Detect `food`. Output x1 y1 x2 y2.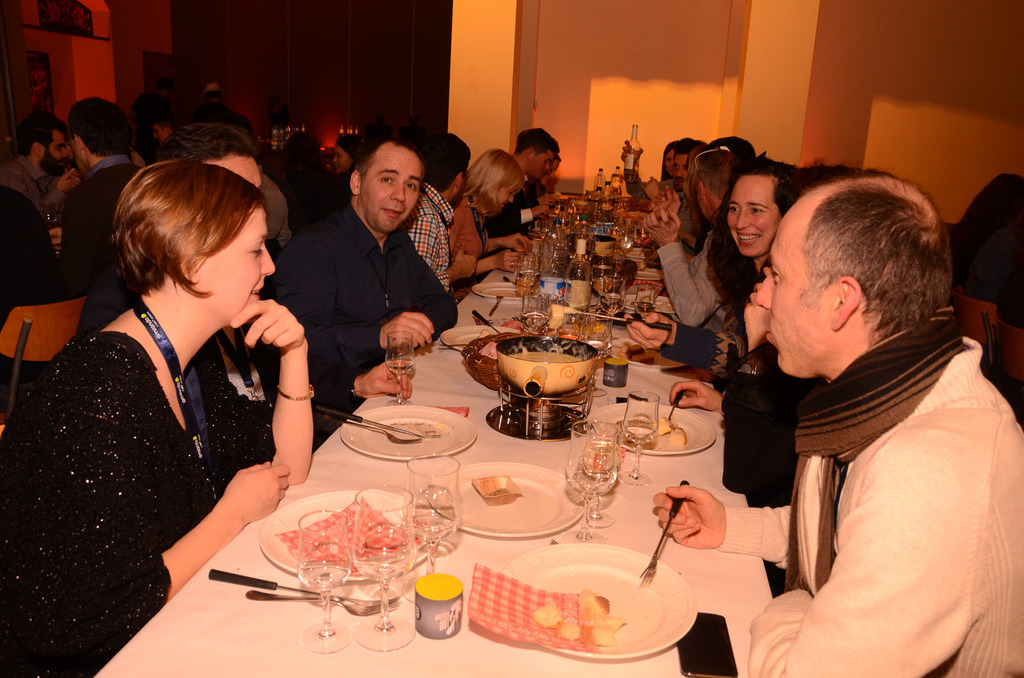
581 589 614 630.
